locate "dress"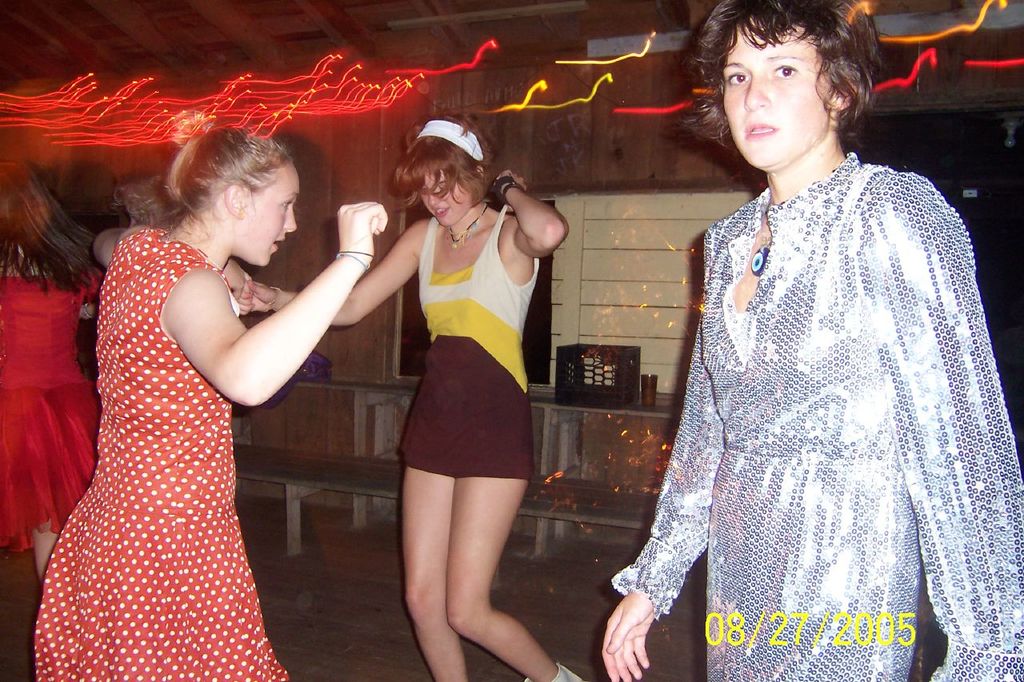
[x1=34, y1=209, x2=317, y2=665]
